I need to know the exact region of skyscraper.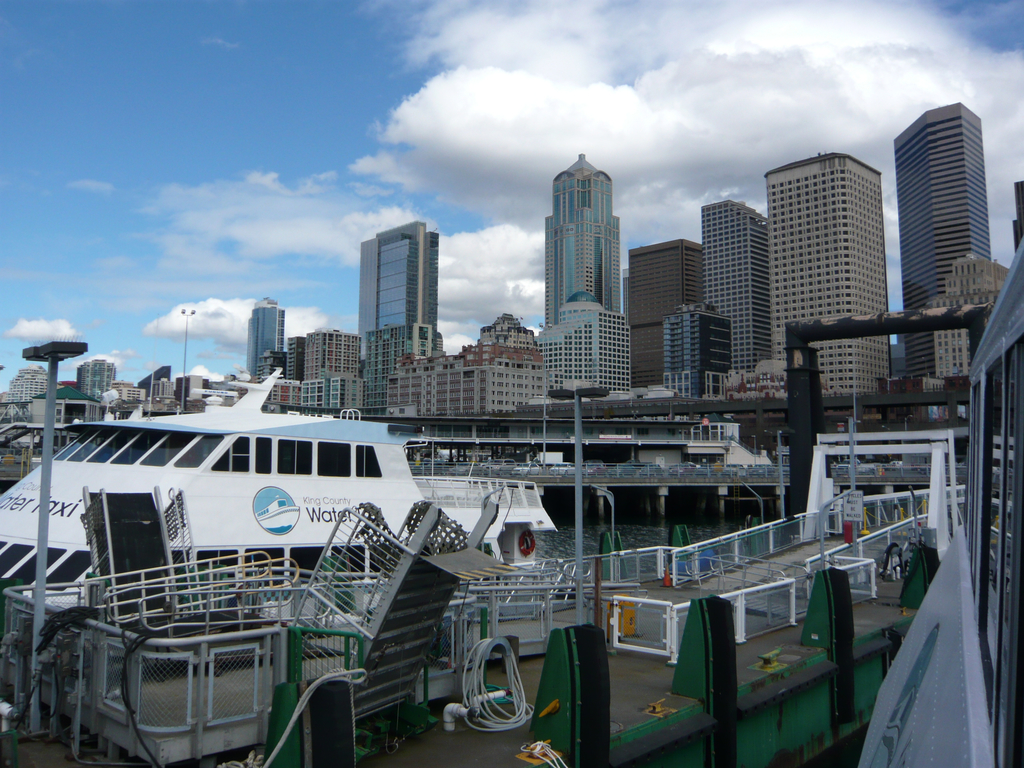
Region: x1=351 y1=220 x2=451 y2=412.
